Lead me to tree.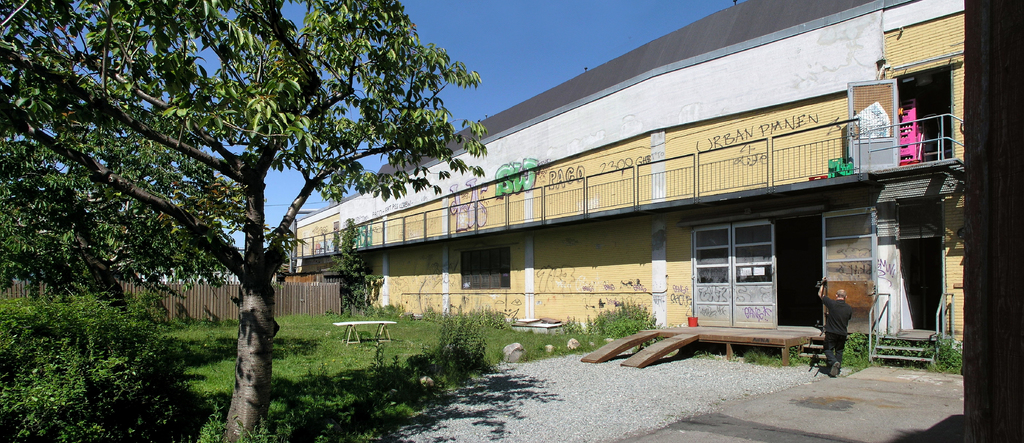
Lead to crop(0, 0, 502, 442).
